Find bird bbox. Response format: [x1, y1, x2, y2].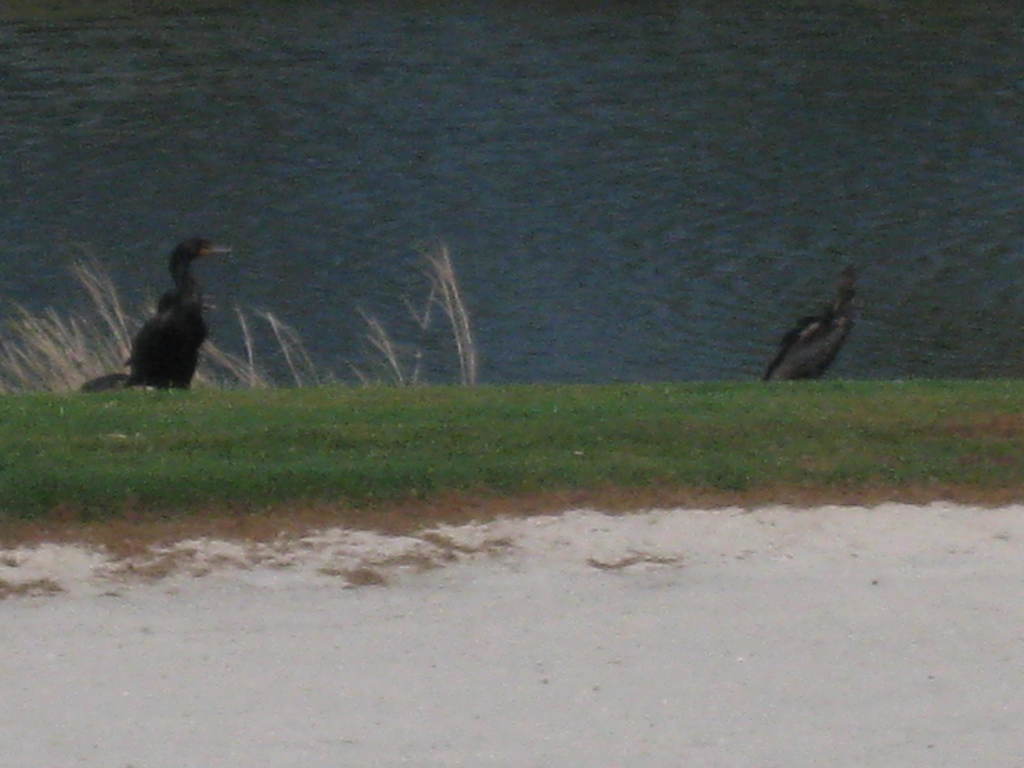
[99, 235, 216, 392].
